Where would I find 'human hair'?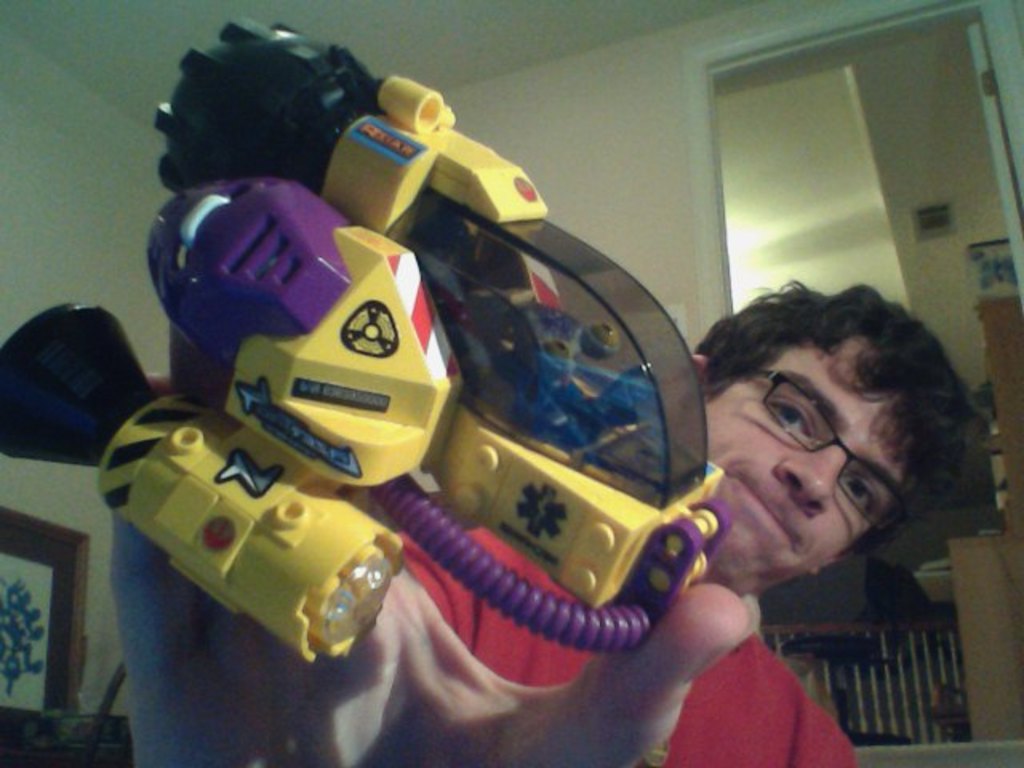
At [698,280,965,568].
